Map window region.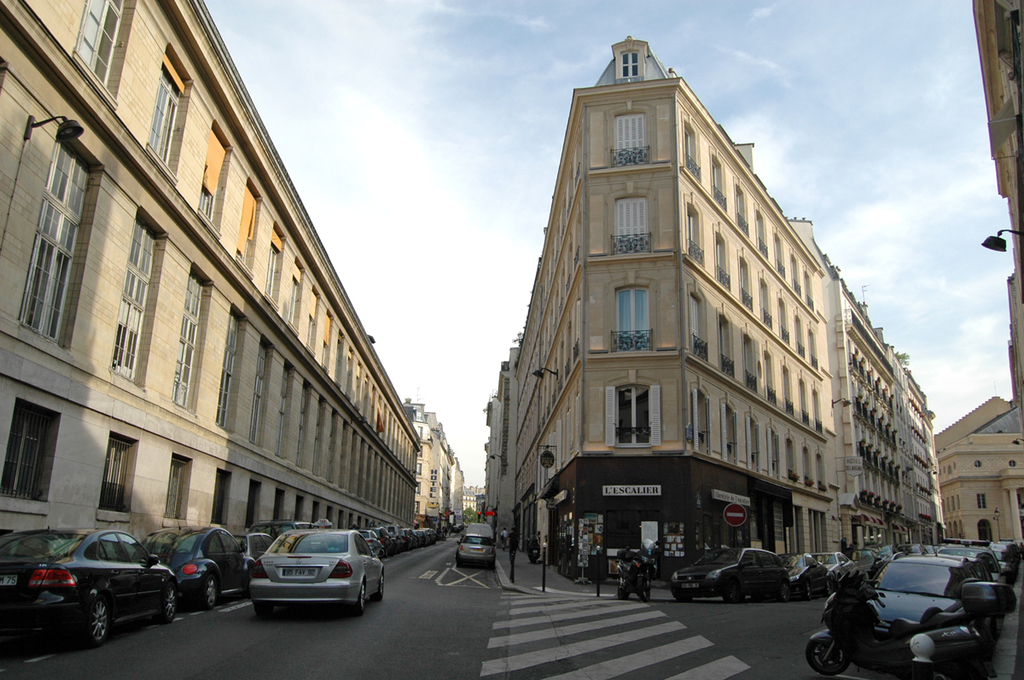
Mapped to l=609, t=108, r=652, b=165.
